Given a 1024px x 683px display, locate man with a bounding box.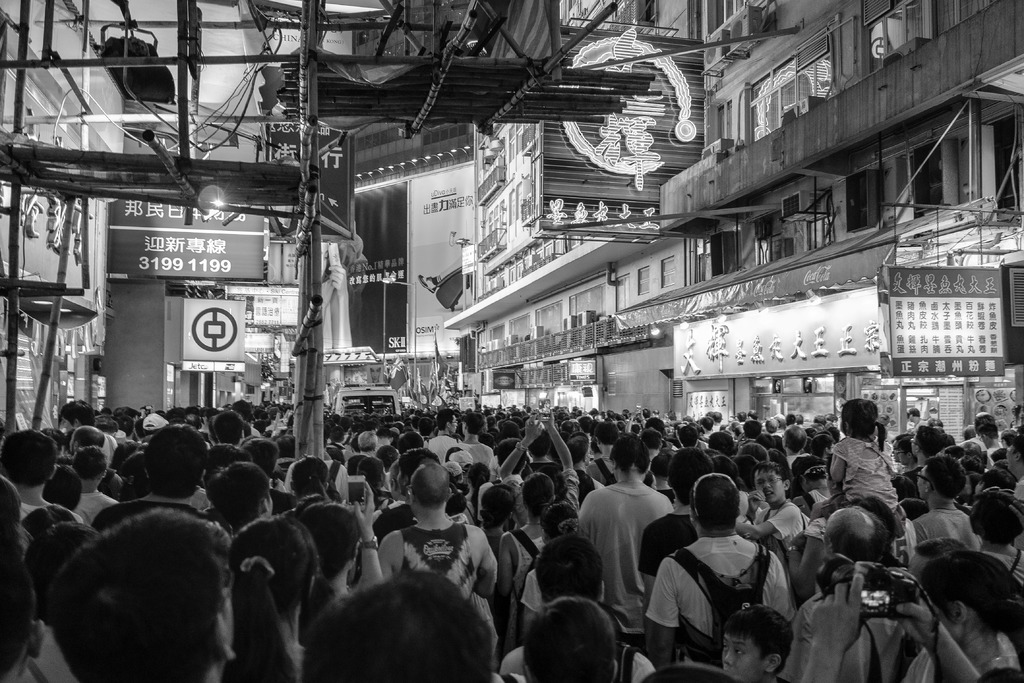
Located: <bbox>1000, 434, 1023, 550</bbox>.
